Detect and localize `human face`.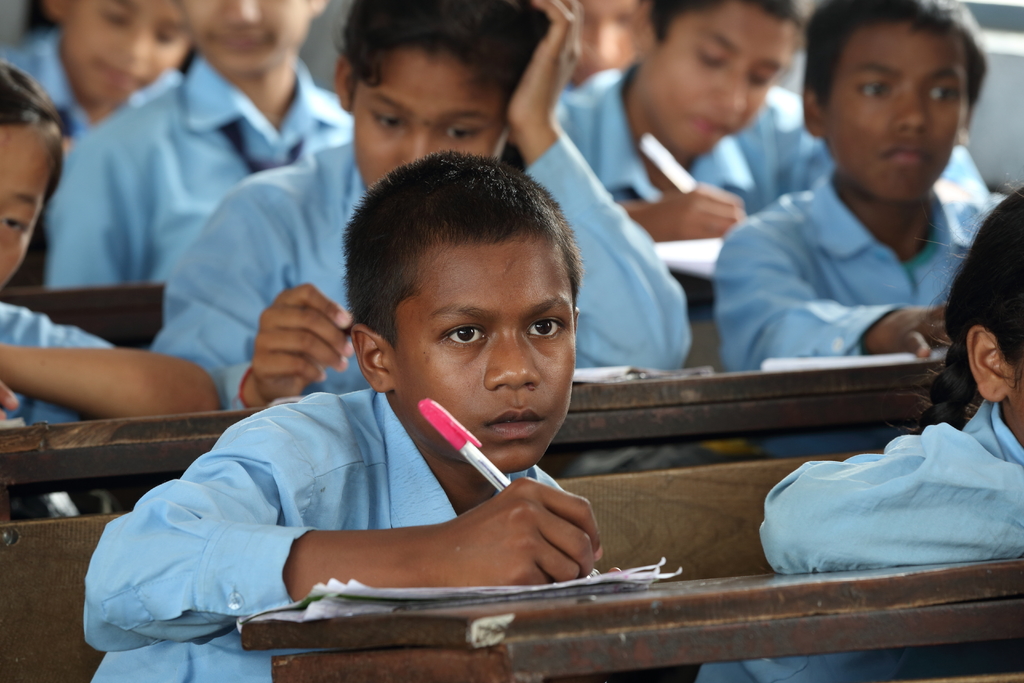
Localized at (664, 3, 796, 159).
